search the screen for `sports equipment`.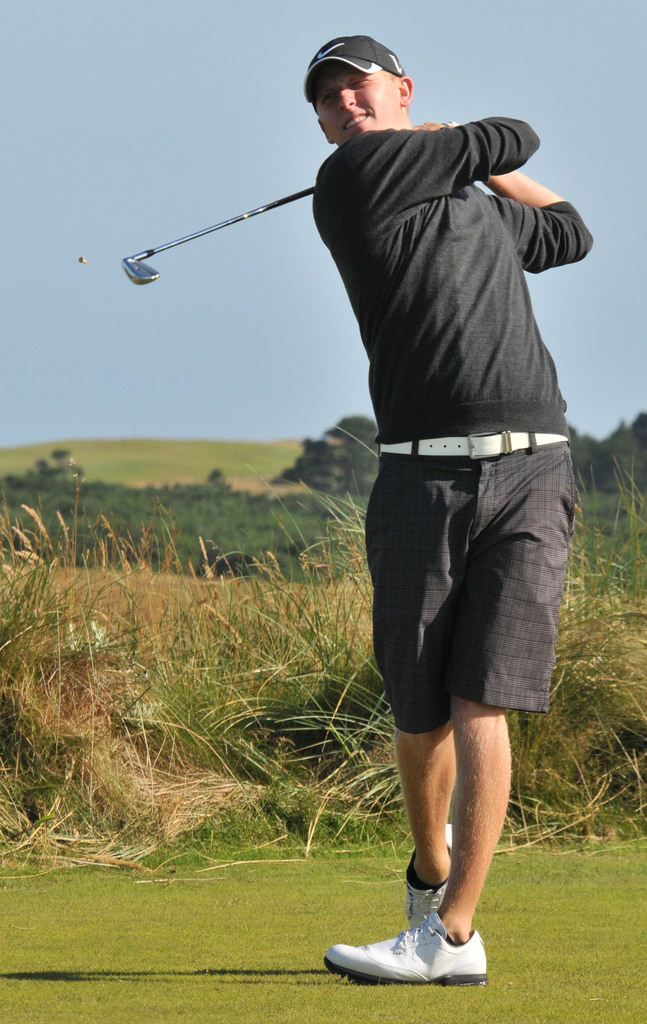
Found at (left=320, top=908, right=493, bottom=986).
